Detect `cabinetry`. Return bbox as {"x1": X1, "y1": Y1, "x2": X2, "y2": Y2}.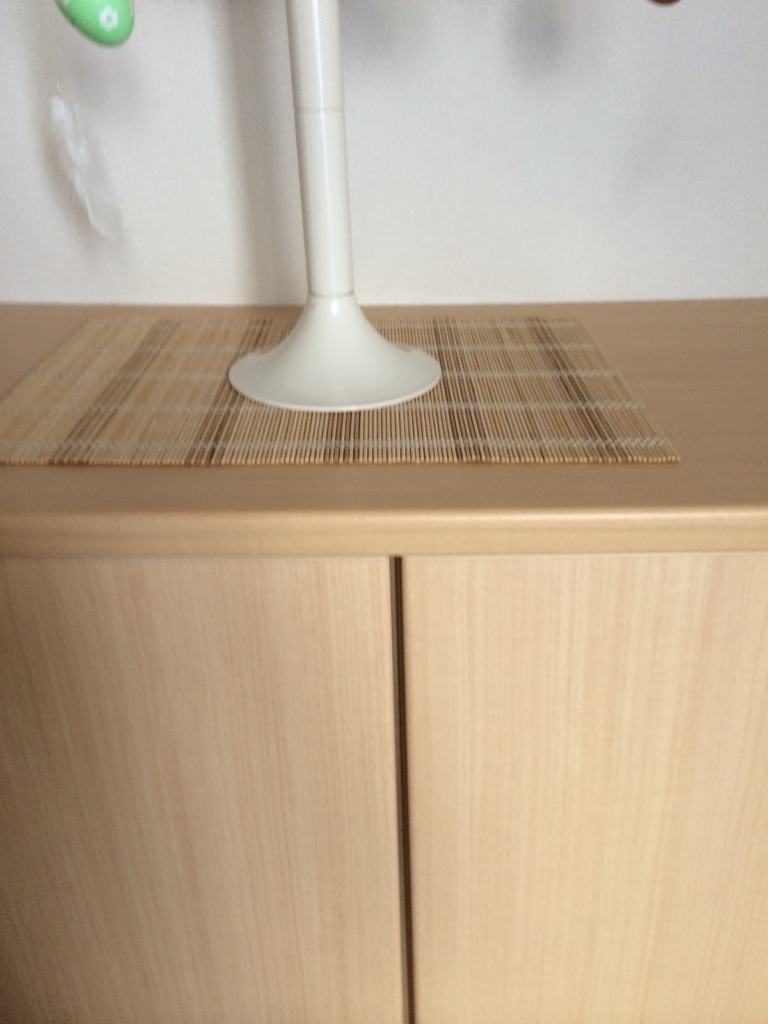
{"x1": 0, "y1": 294, "x2": 767, "y2": 1023}.
